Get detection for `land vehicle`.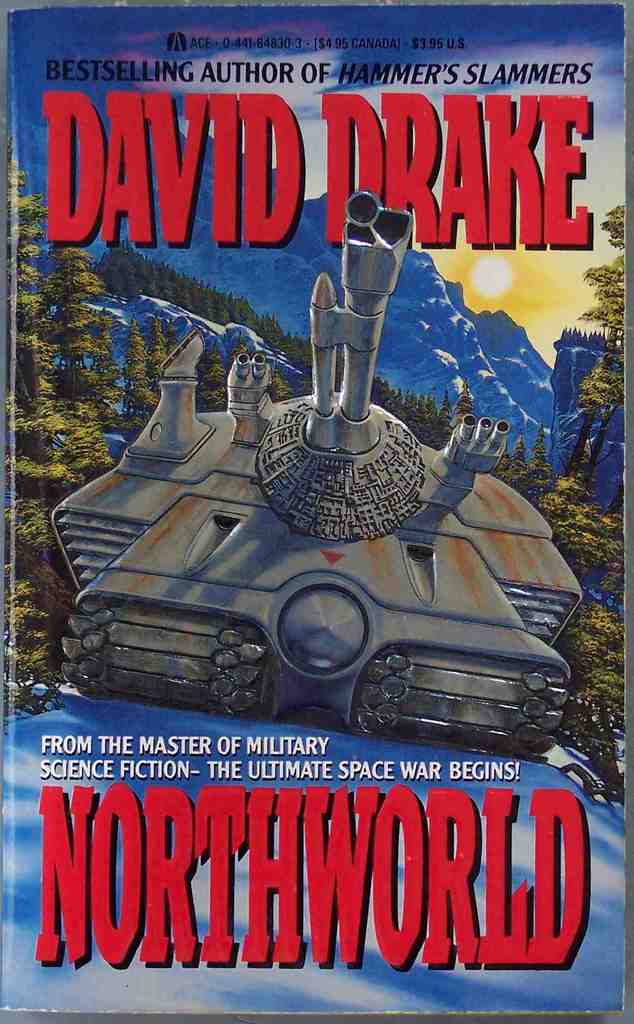
Detection: select_region(51, 190, 582, 760).
